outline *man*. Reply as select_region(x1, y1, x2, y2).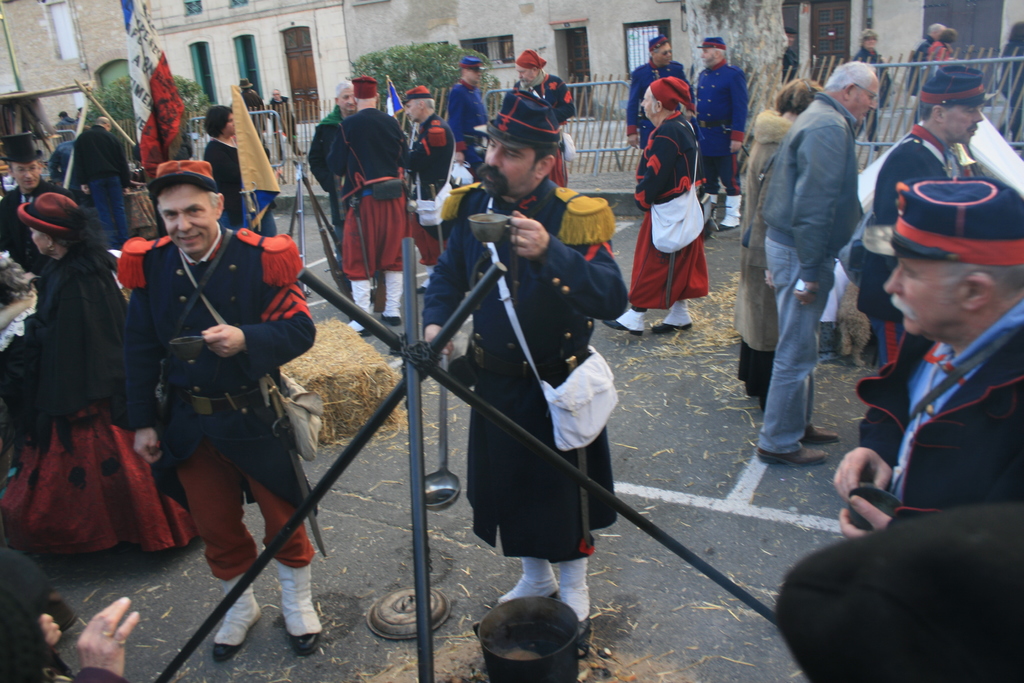
select_region(73, 117, 127, 238).
